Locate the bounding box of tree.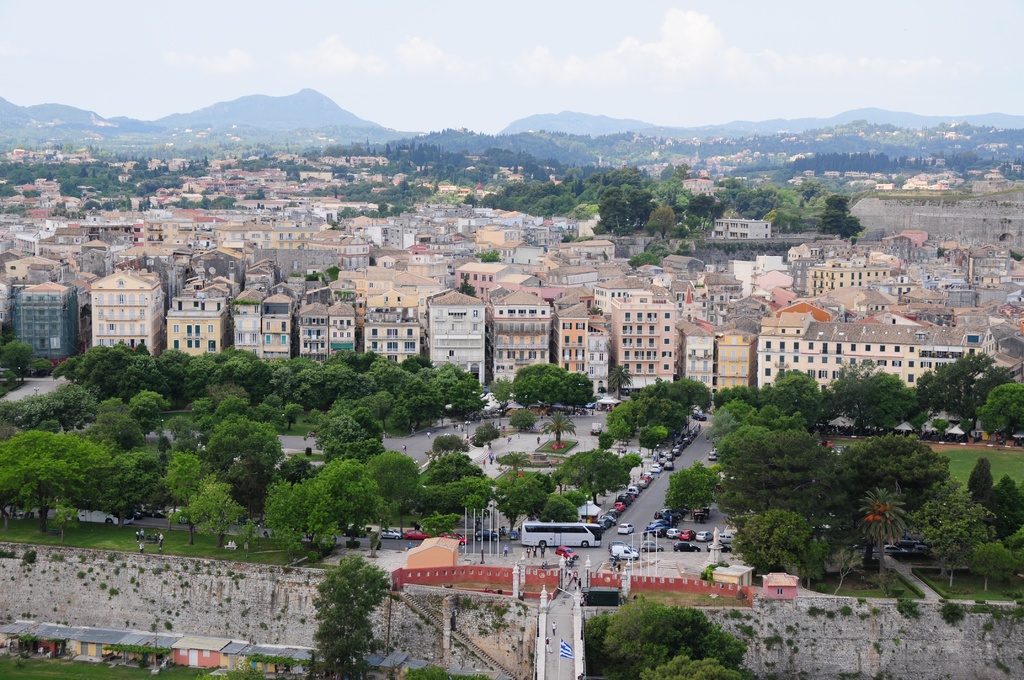
Bounding box: left=163, top=450, right=207, bottom=541.
